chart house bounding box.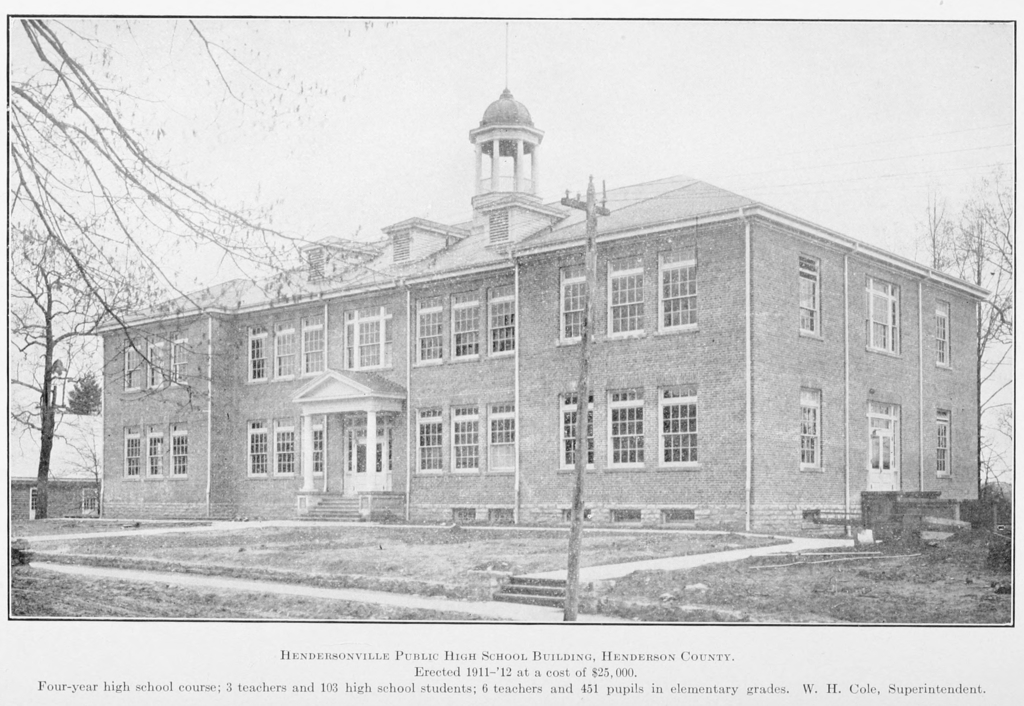
Charted: {"x1": 168, "y1": 88, "x2": 947, "y2": 556}.
